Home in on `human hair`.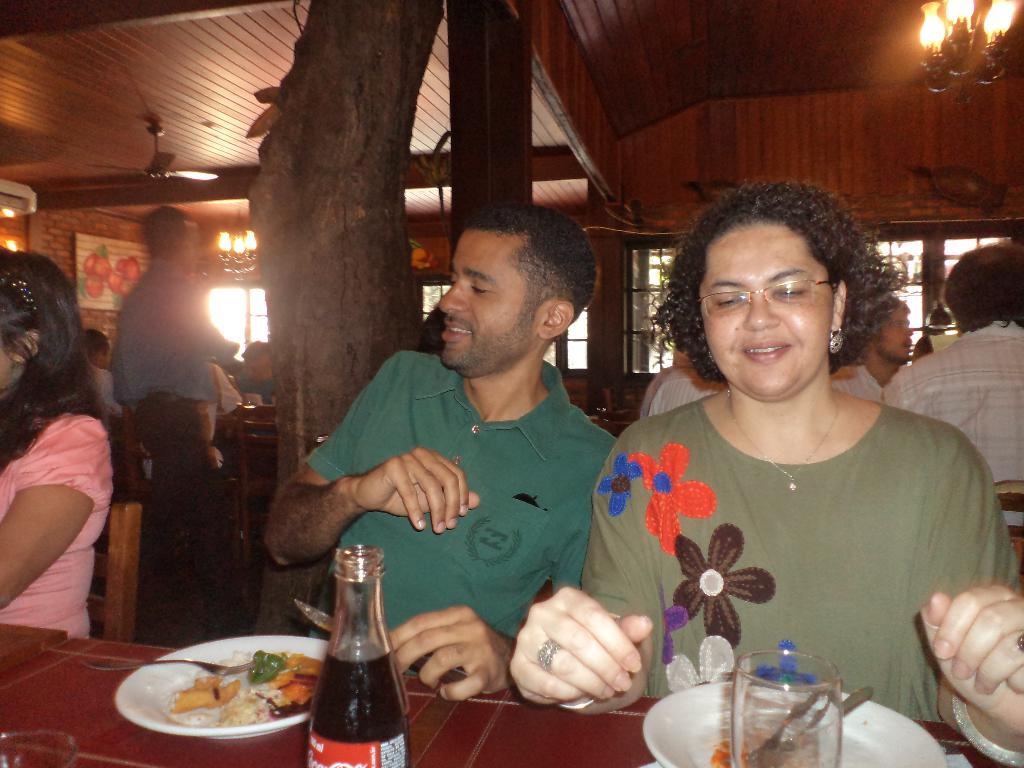
Homed in at x1=662, y1=178, x2=902, y2=400.
